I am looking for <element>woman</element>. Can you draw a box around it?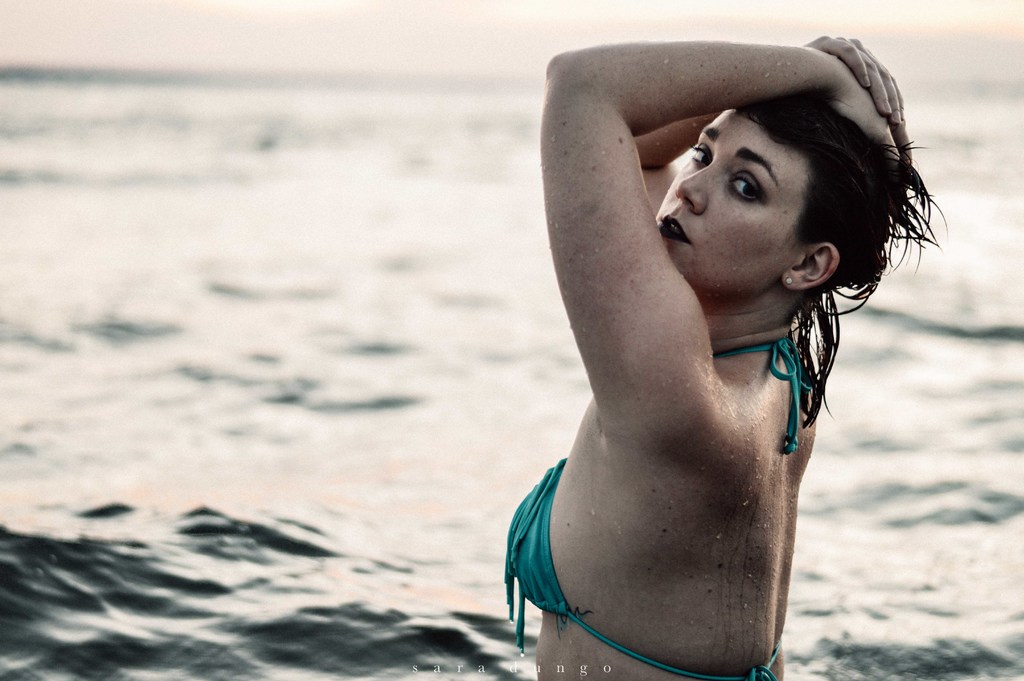
Sure, the bounding box is box(472, 22, 948, 678).
